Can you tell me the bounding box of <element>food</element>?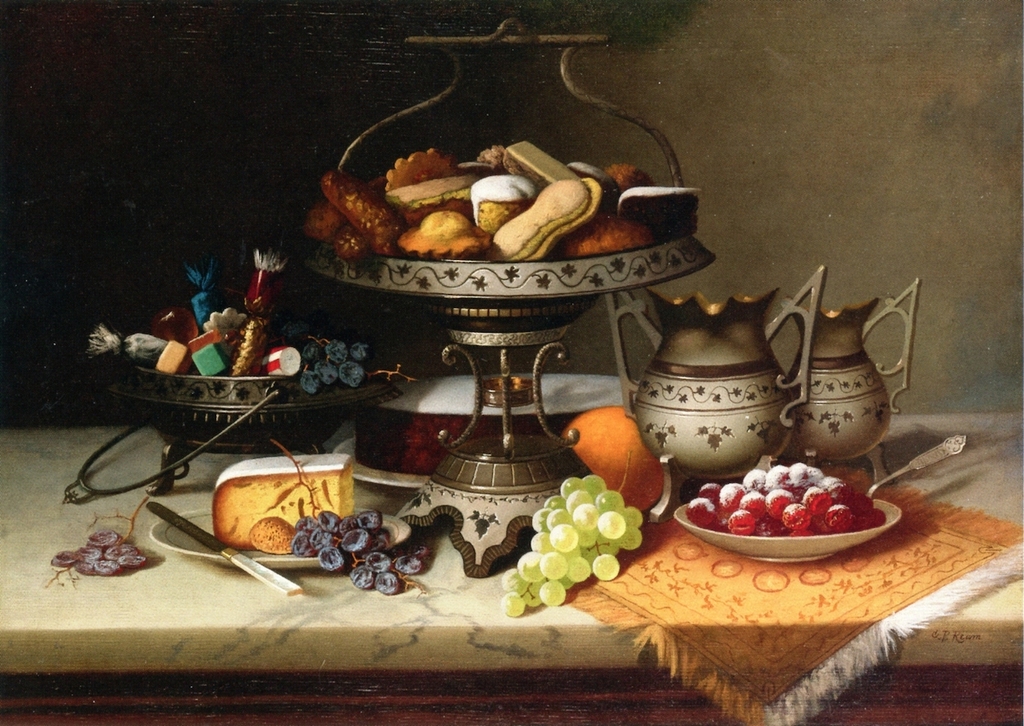
[x1=679, y1=460, x2=886, y2=539].
